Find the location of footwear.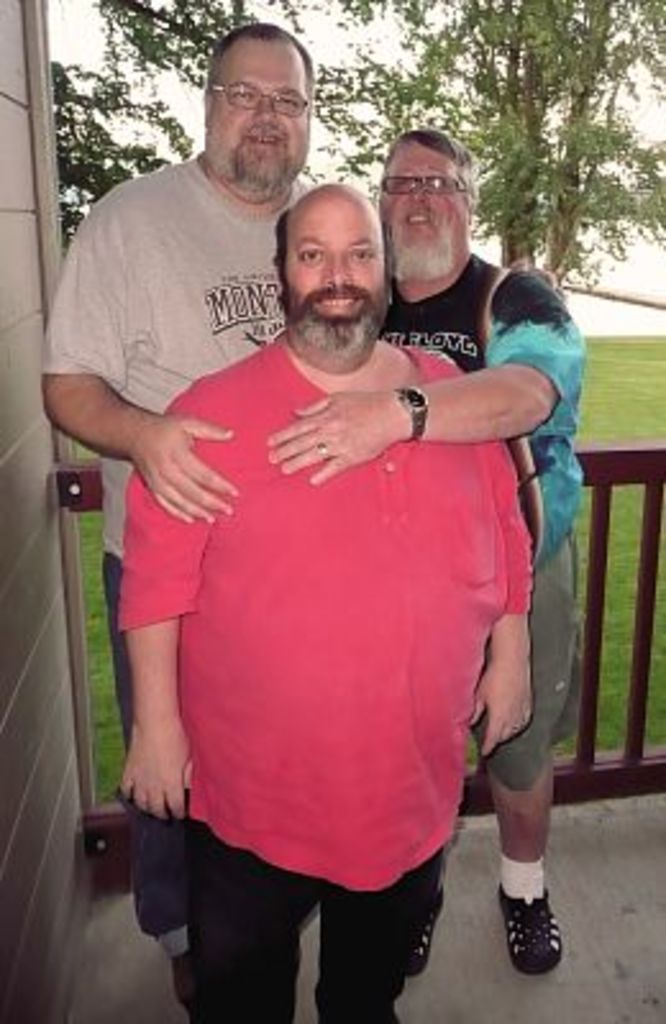
Location: [x1=497, y1=876, x2=571, y2=968].
